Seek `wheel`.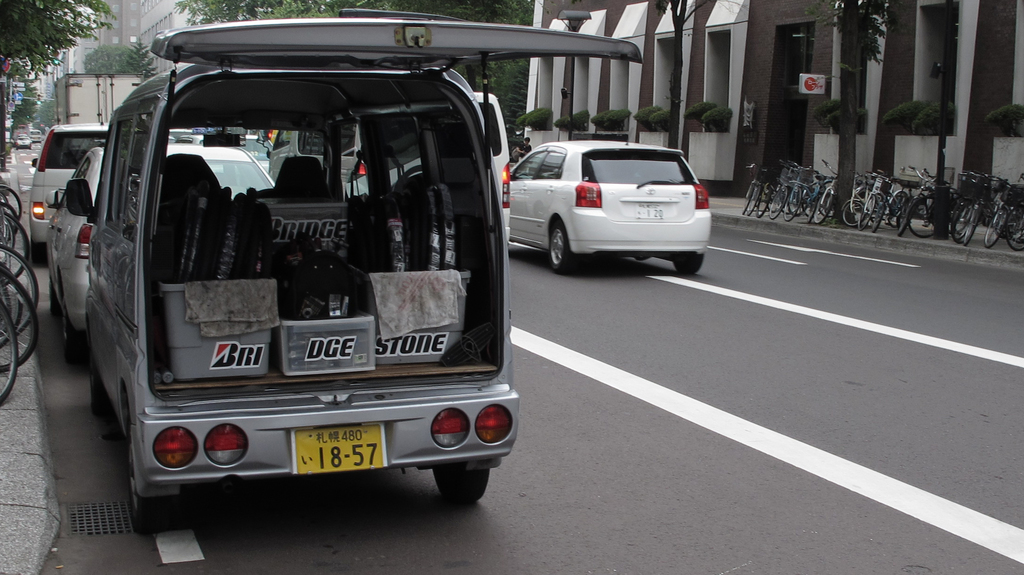
crop(899, 193, 913, 238).
